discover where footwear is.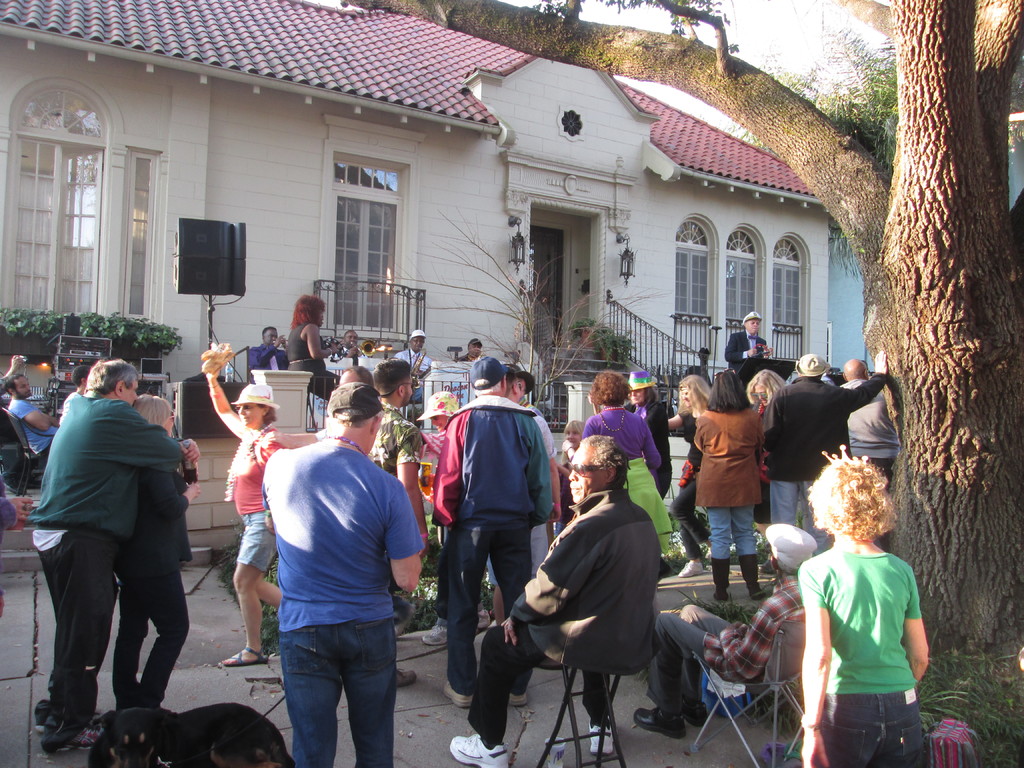
Discovered at 443,677,477,708.
